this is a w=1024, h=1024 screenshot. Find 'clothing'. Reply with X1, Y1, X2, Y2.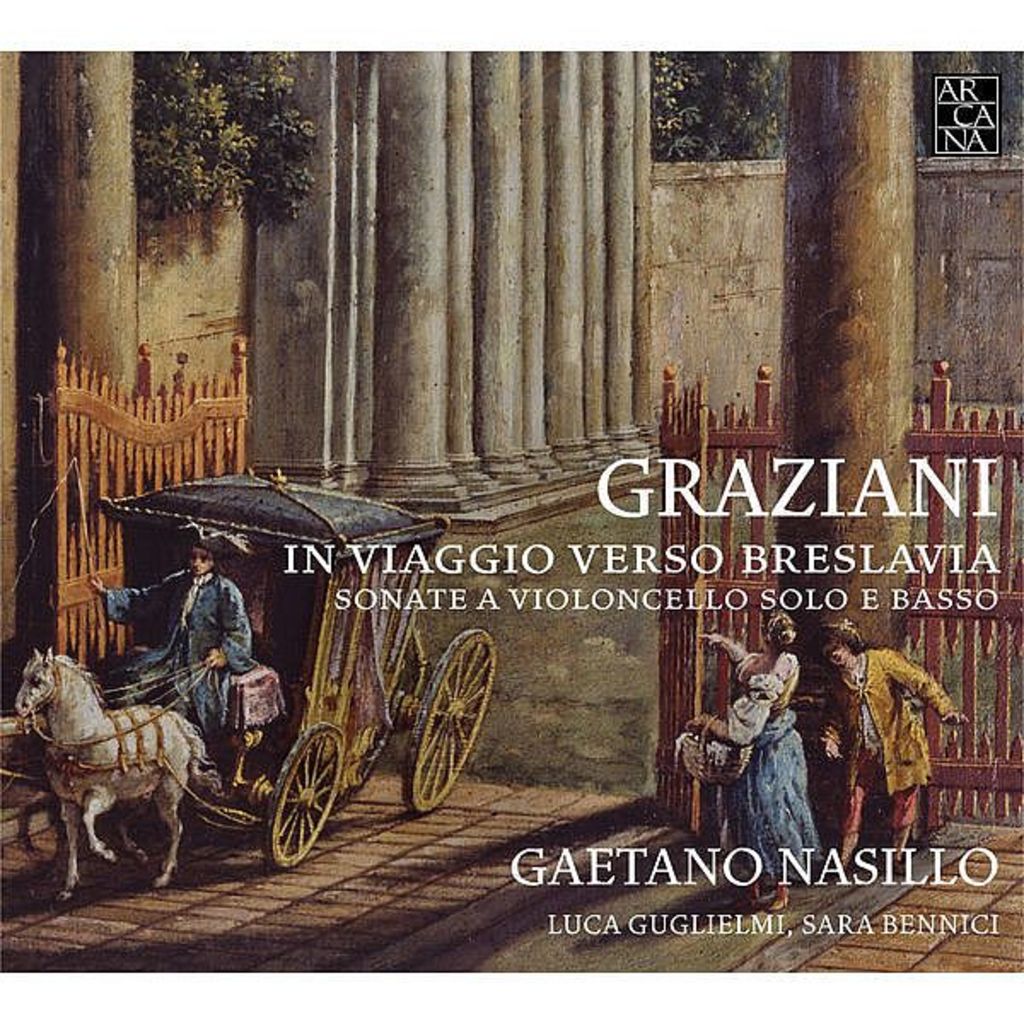
707, 647, 836, 901.
